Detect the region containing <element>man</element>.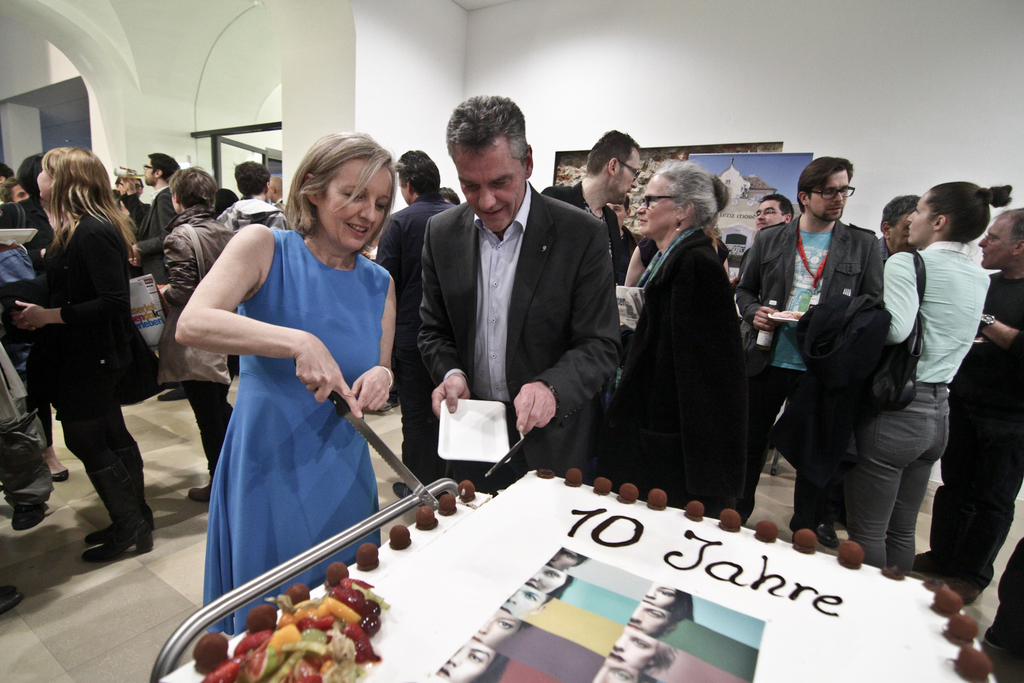
region(268, 174, 286, 206).
